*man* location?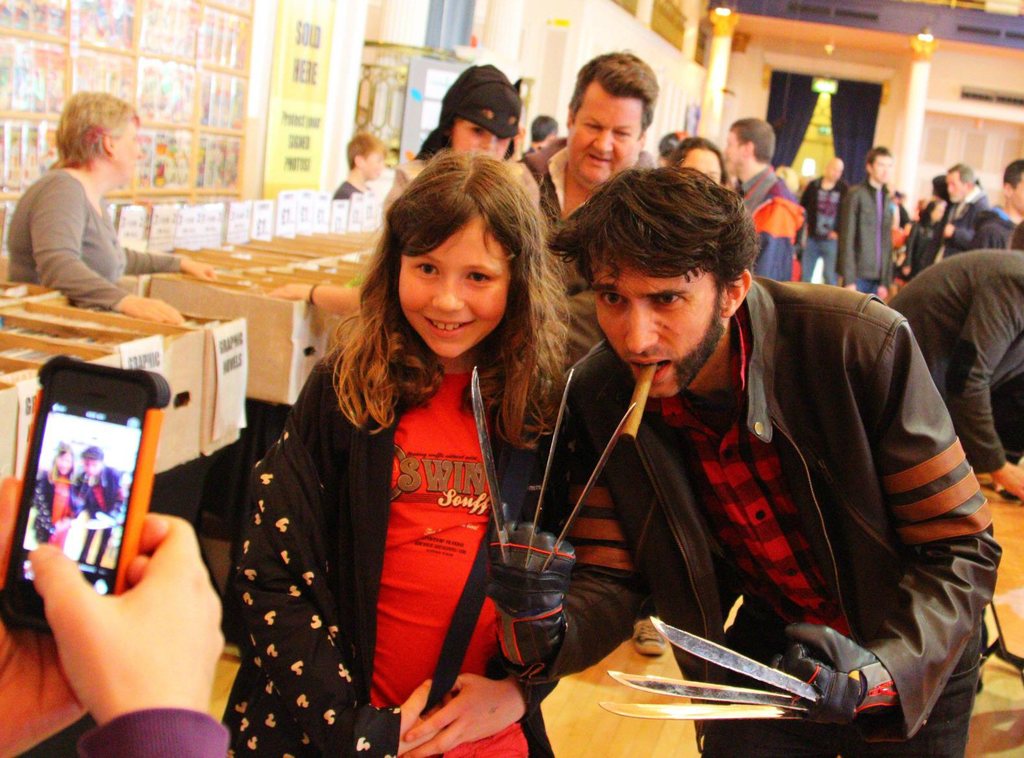
box=[461, 158, 965, 736]
